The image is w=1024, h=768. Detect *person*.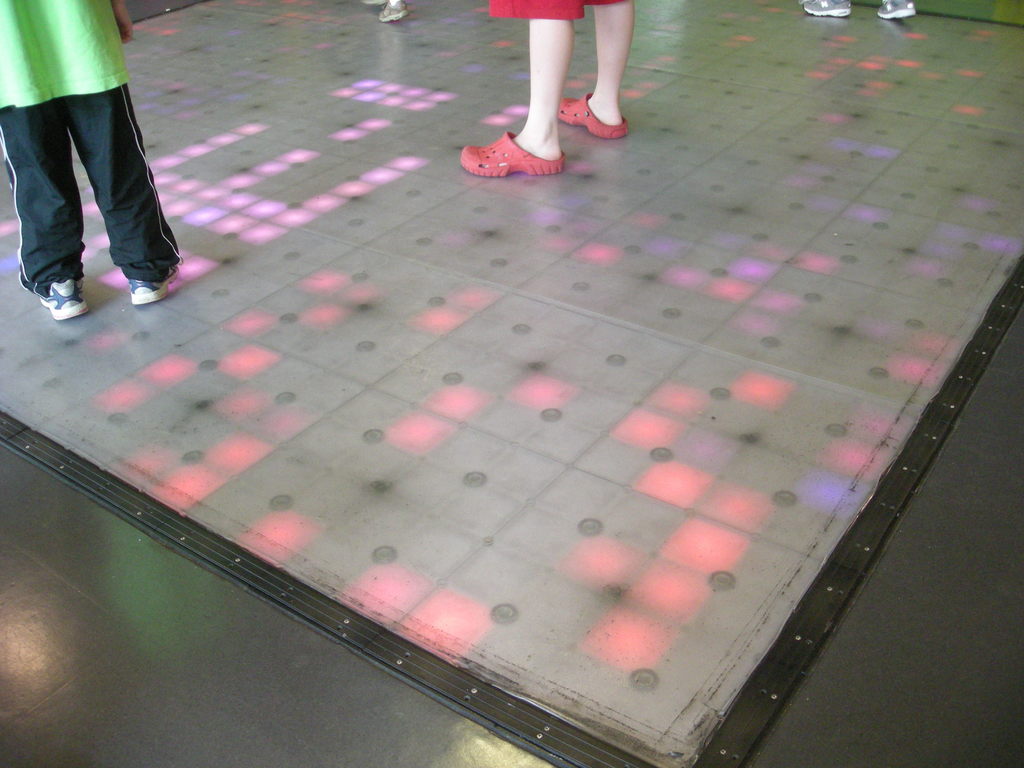
Detection: [457,0,643,173].
